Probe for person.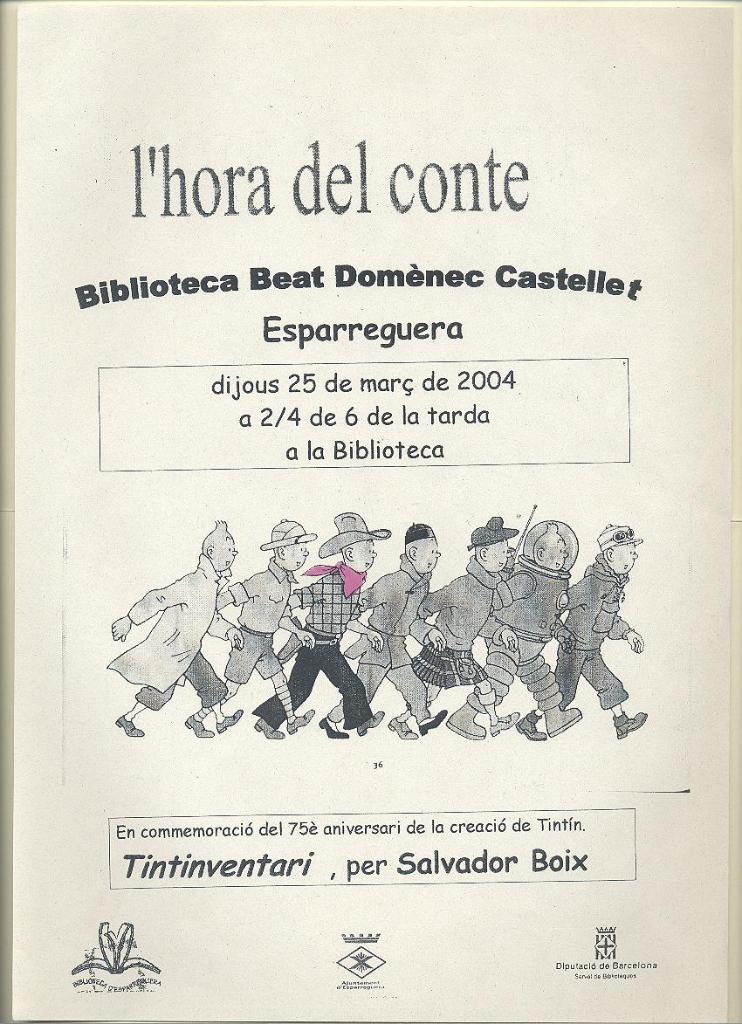
Probe result: 106 515 247 737.
